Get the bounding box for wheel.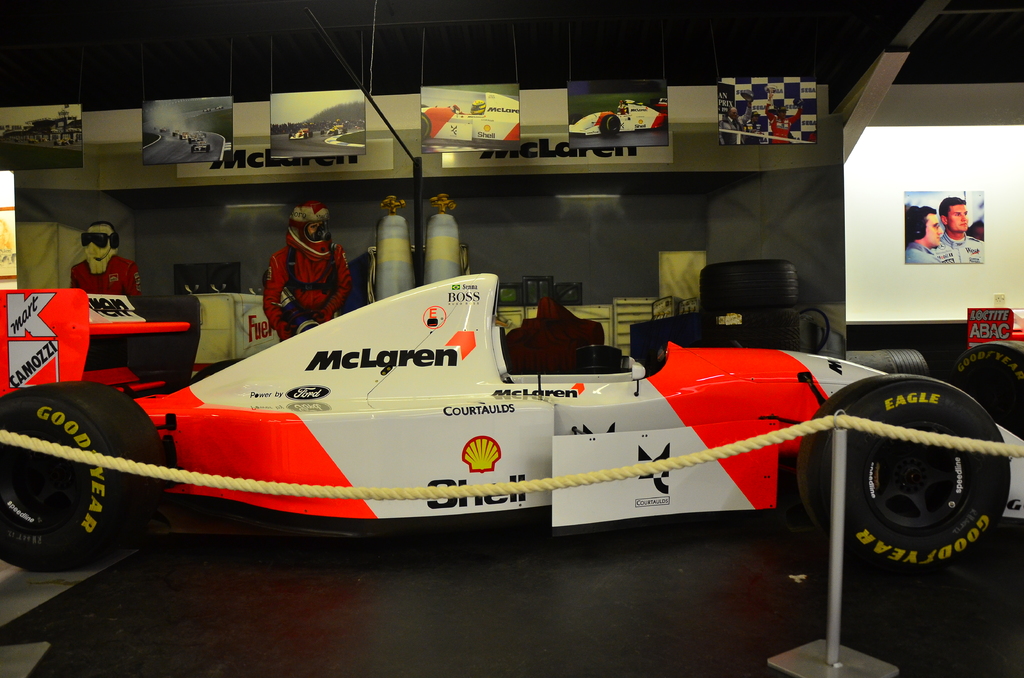
l=799, t=366, r=1014, b=577.
